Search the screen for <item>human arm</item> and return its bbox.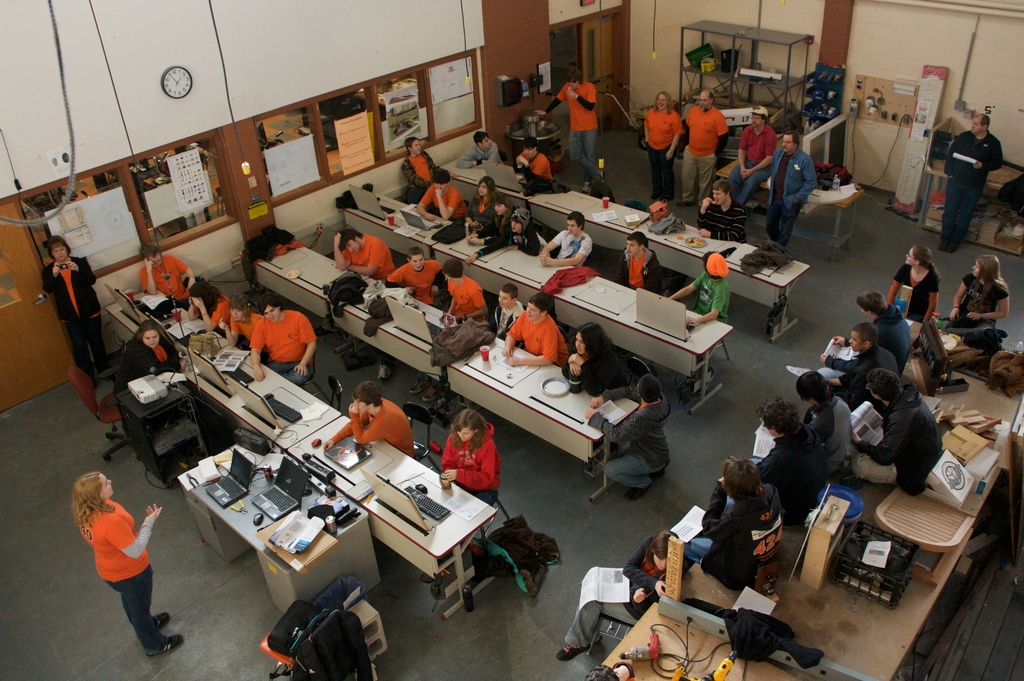
Found: [left=430, top=267, right=449, bottom=294].
